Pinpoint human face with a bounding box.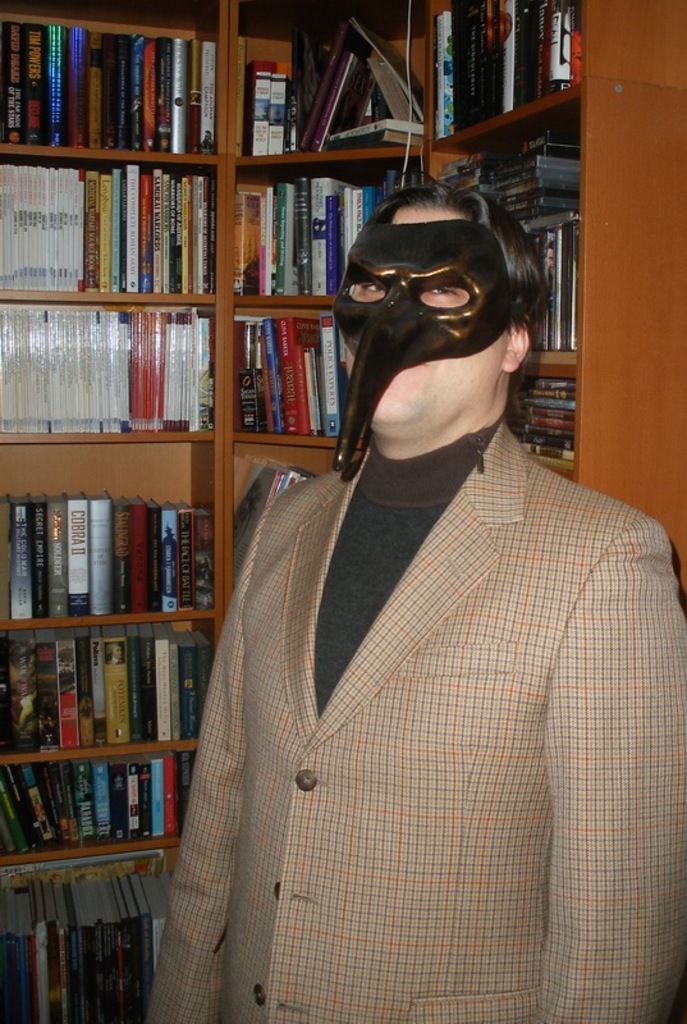
349,221,504,426.
